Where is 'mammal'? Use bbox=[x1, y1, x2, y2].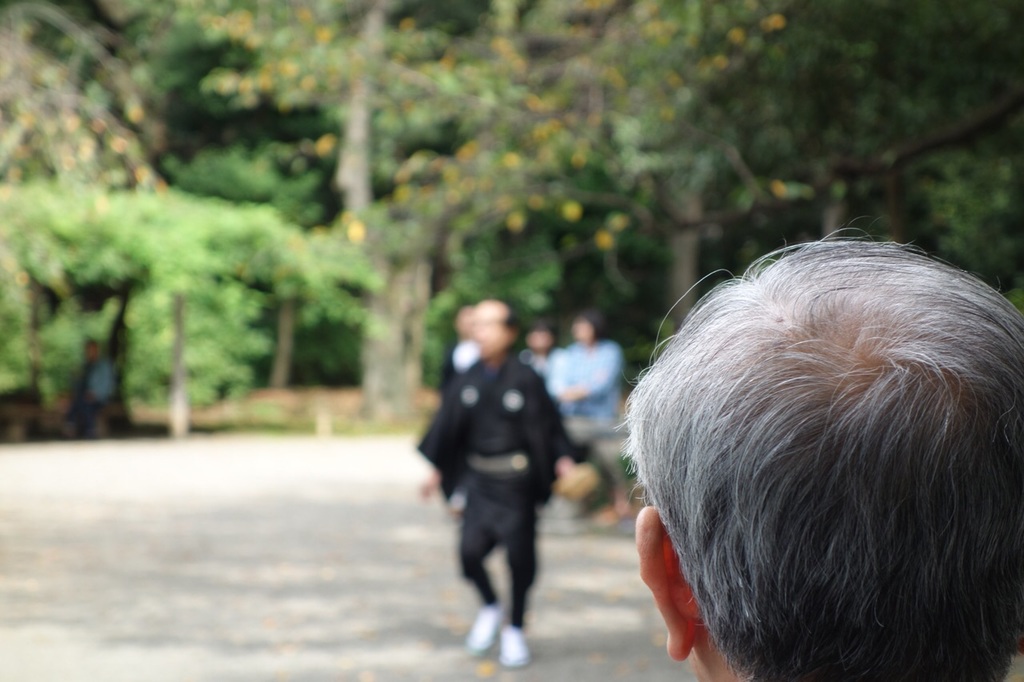
bbox=[60, 334, 123, 444].
